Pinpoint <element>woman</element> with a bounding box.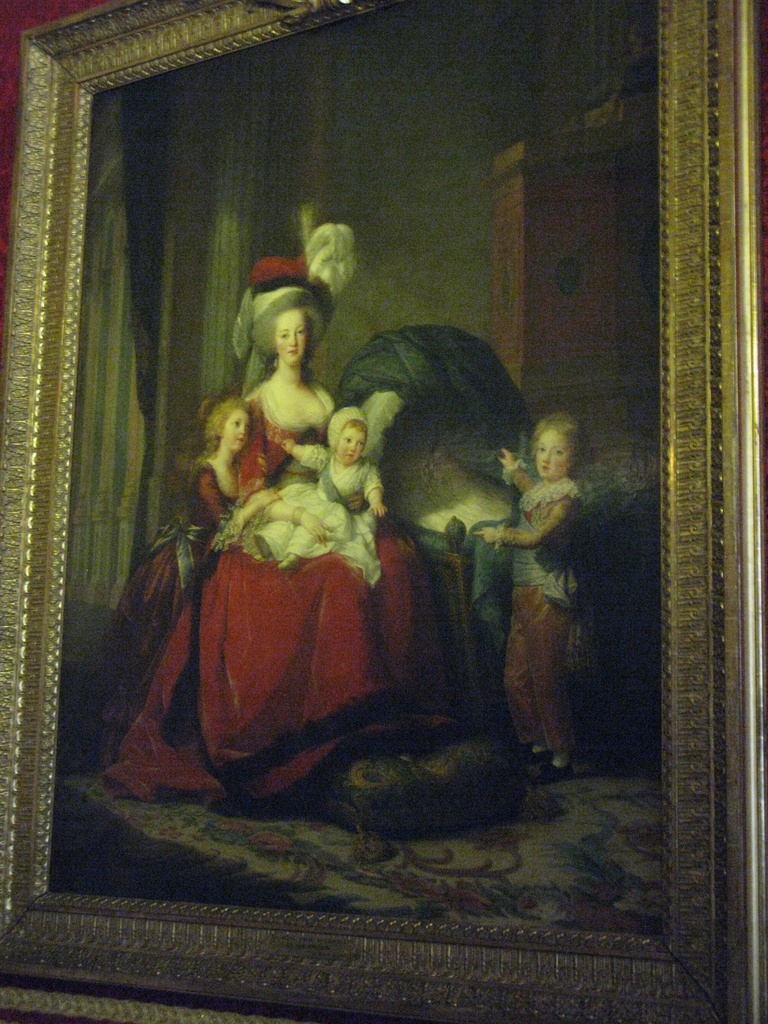
<bbox>168, 230, 429, 804</bbox>.
